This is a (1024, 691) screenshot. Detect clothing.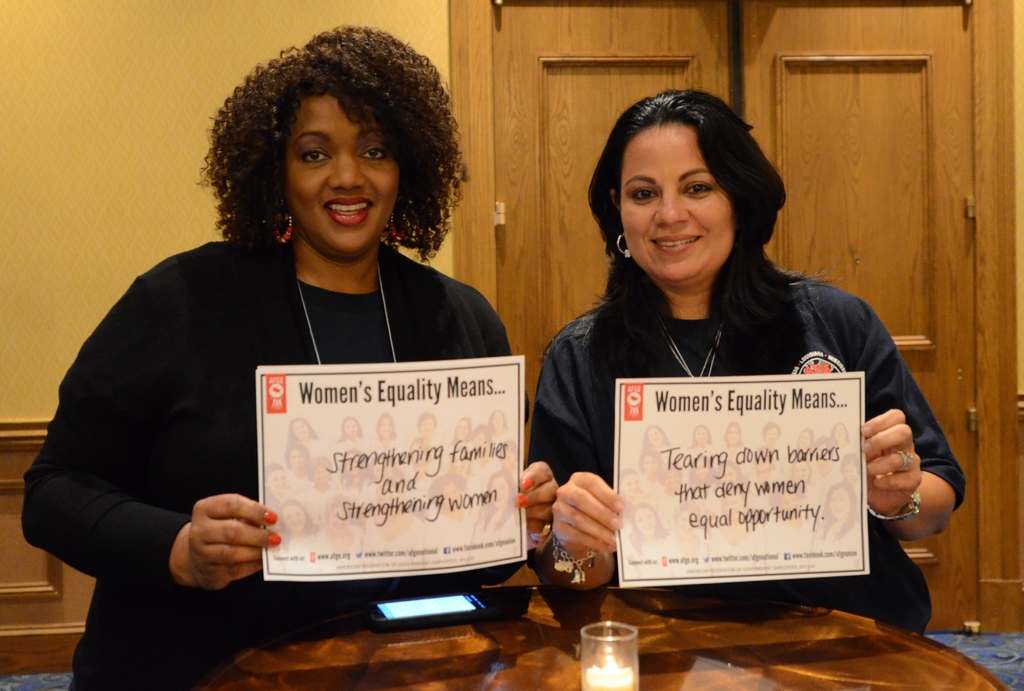
crop(19, 238, 525, 690).
